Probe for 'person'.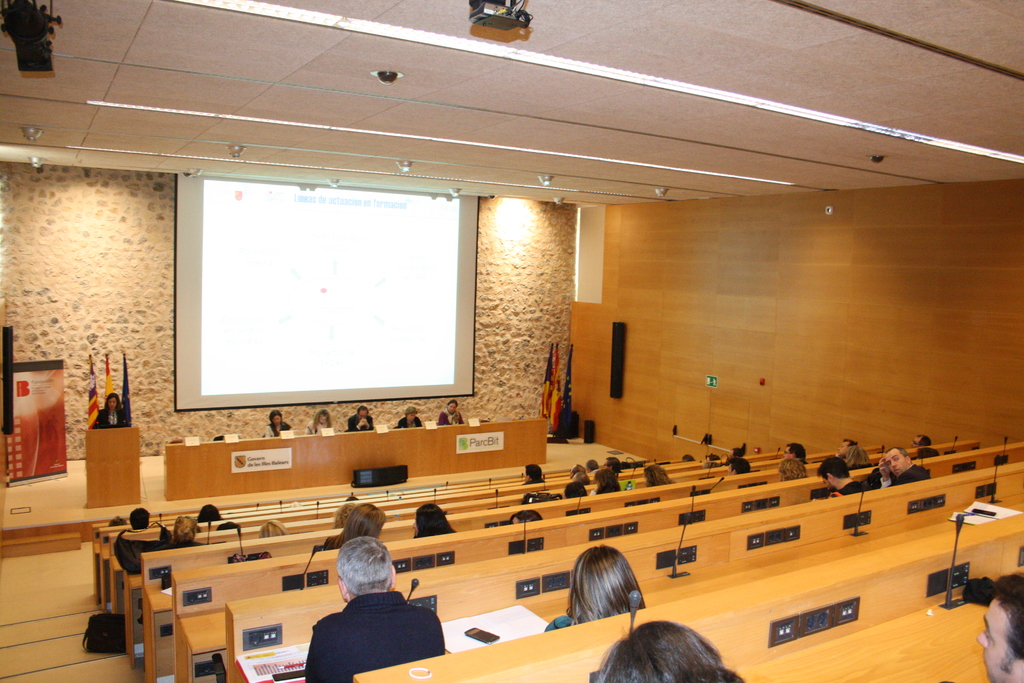
Probe result: <box>778,457,800,479</box>.
